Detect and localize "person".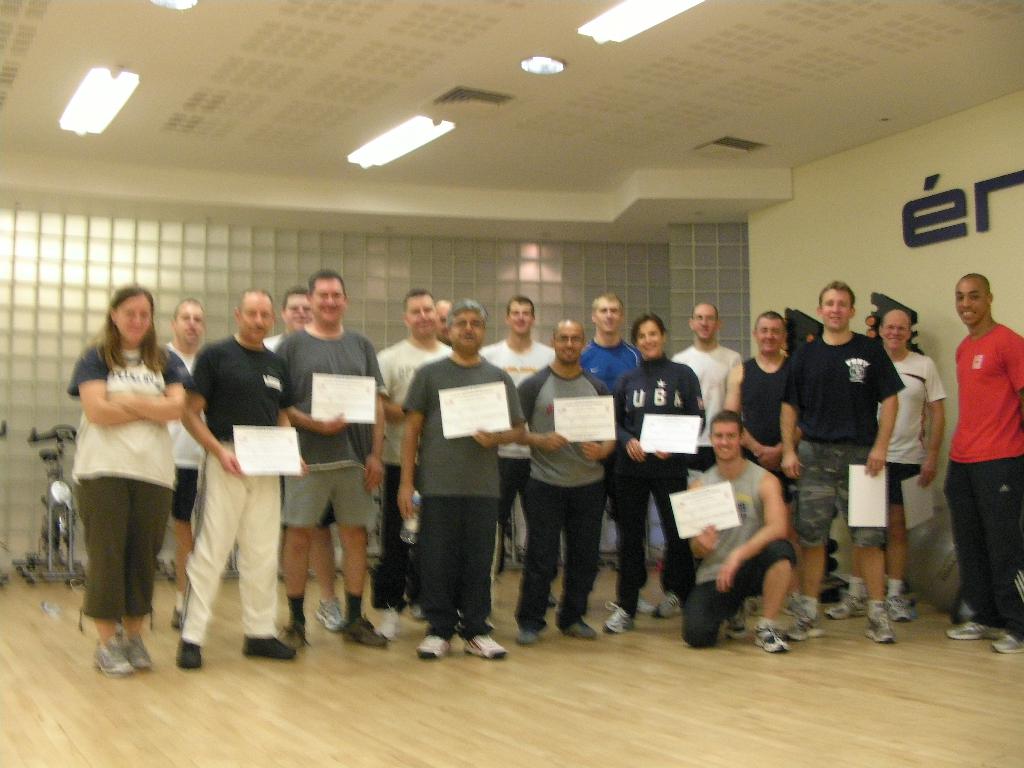
Localized at bbox=[373, 287, 449, 636].
